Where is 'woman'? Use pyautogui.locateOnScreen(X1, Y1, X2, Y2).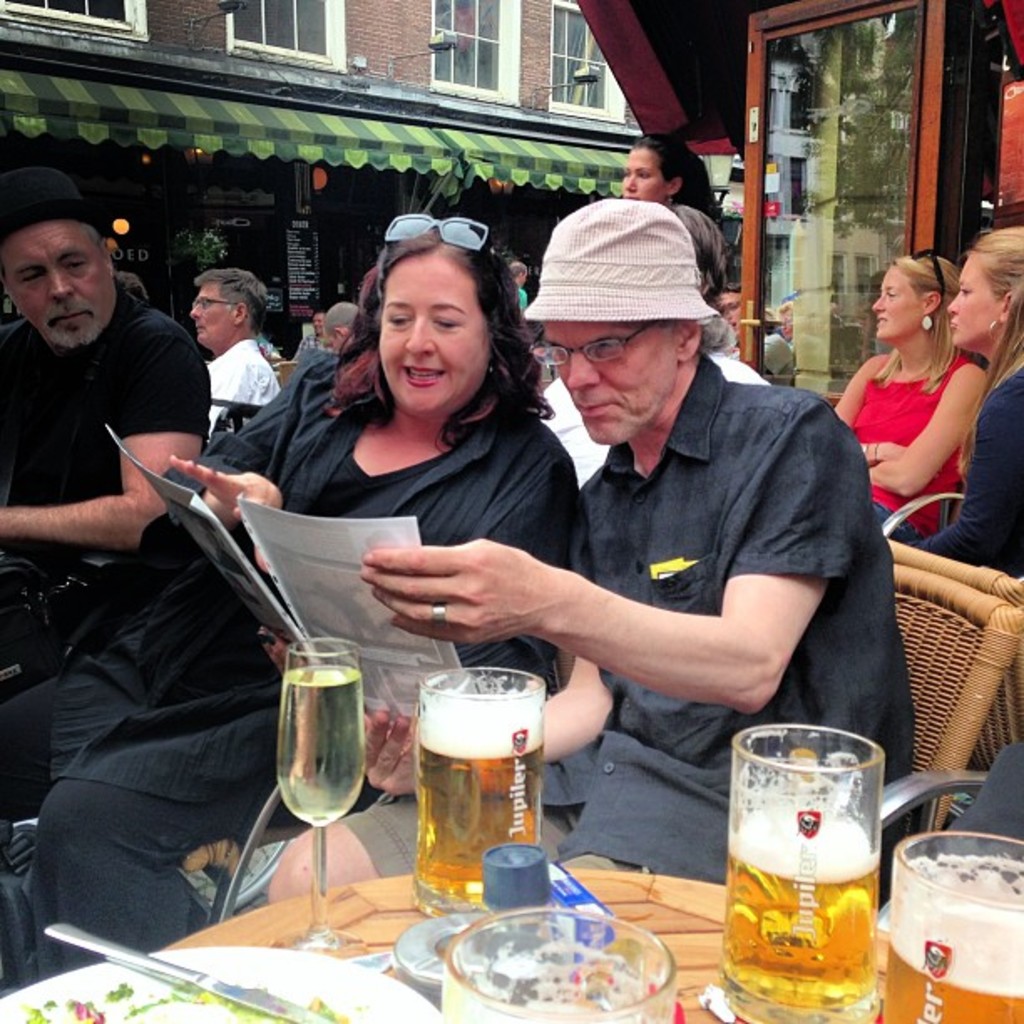
pyautogui.locateOnScreen(614, 134, 730, 219).
